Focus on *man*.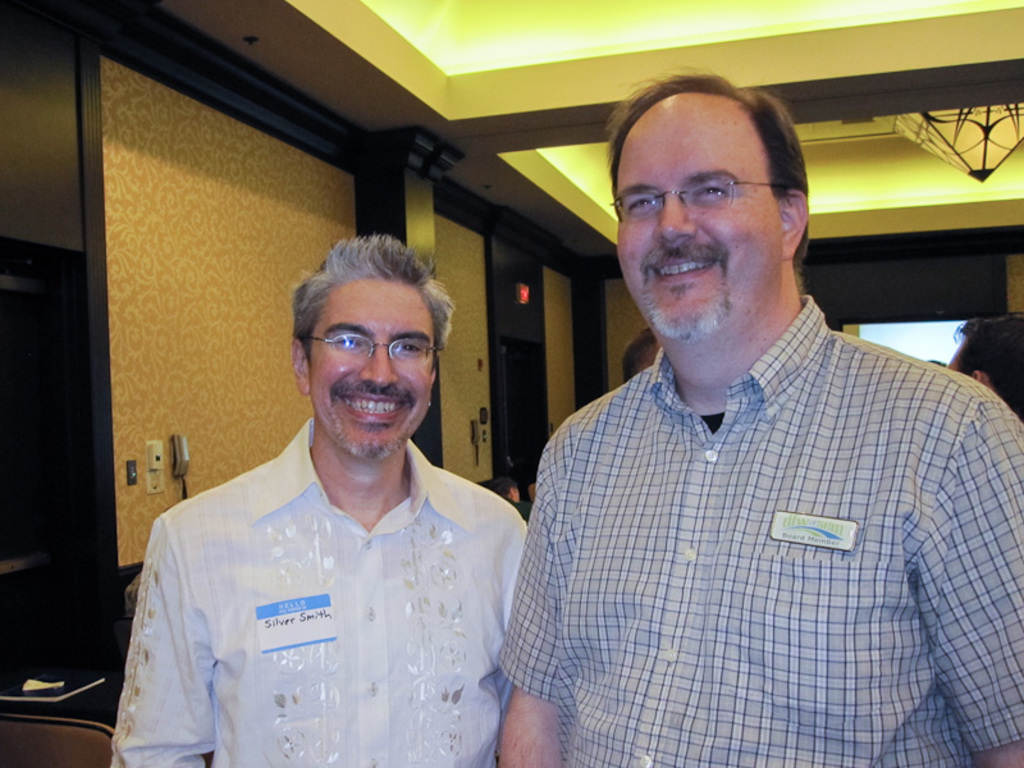
Focused at left=931, top=316, right=1023, bottom=431.
